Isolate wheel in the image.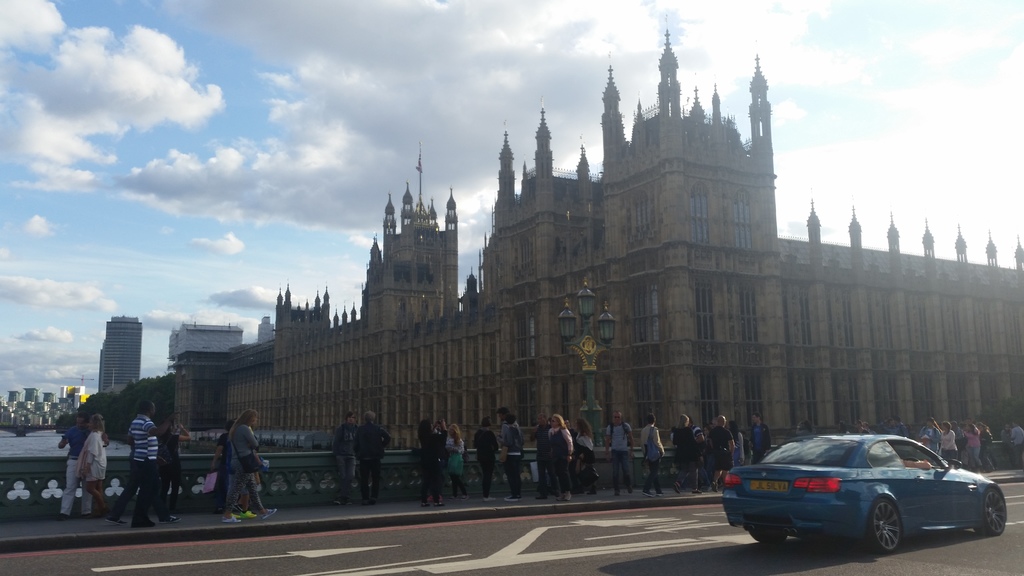
Isolated region: box=[869, 487, 902, 558].
